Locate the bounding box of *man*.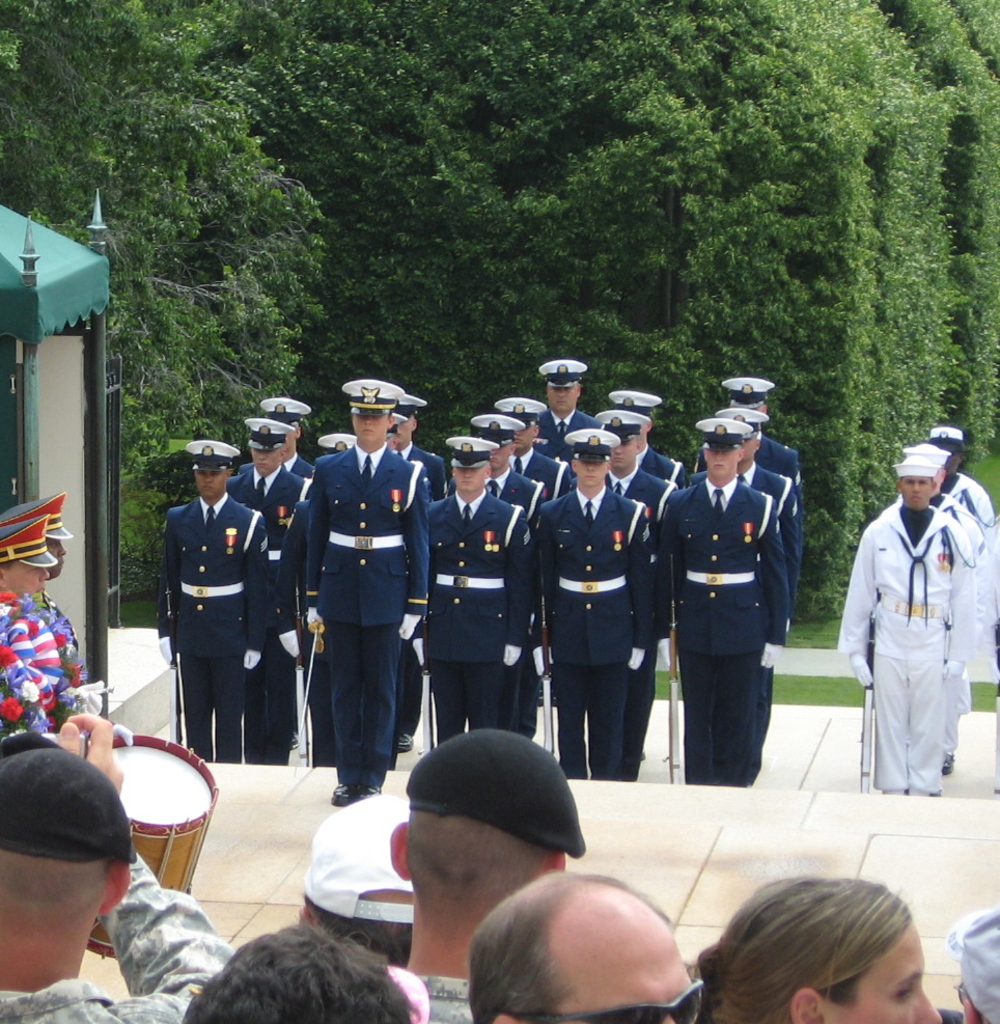
Bounding box: box=[467, 868, 703, 1023].
